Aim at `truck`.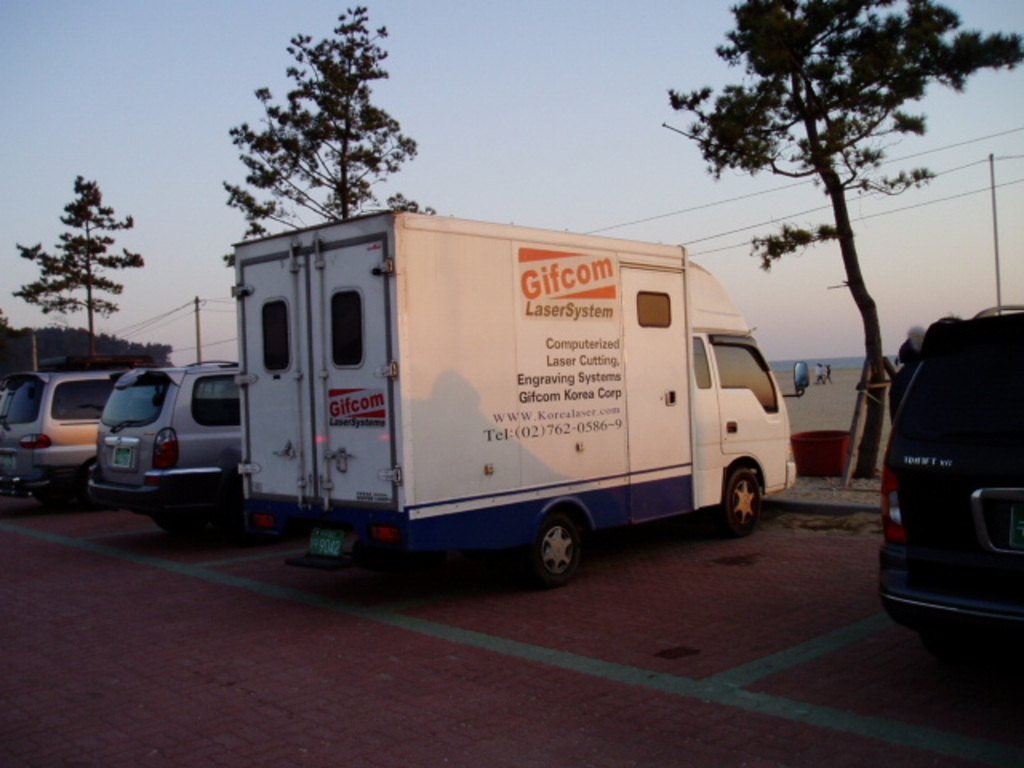
Aimed at <region>198, 195, 694, 590</region>.
